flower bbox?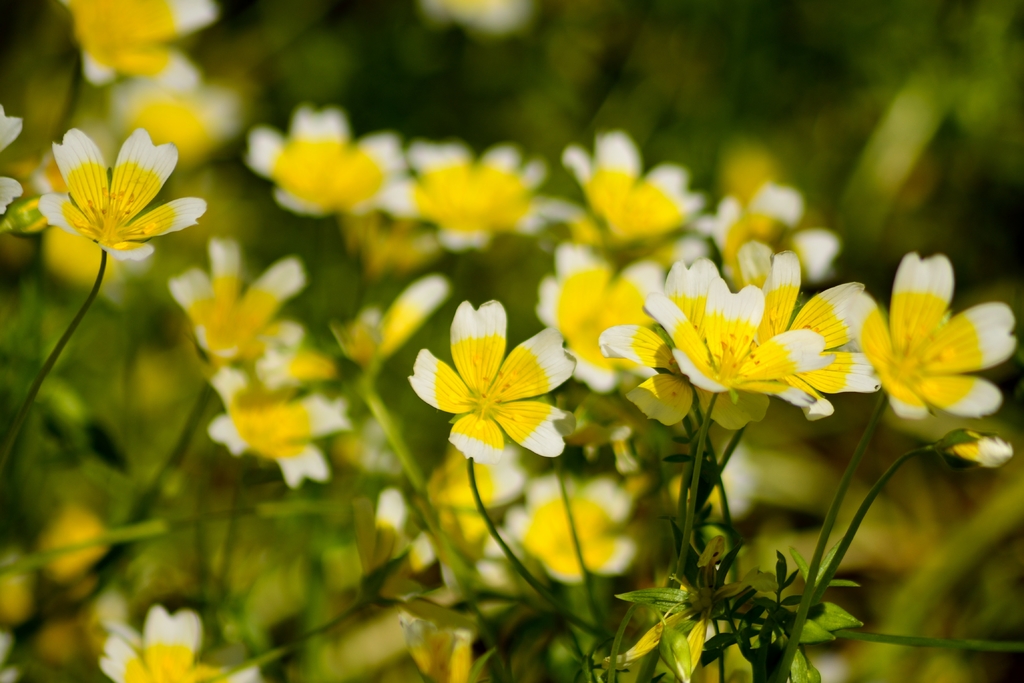
410, 299, 581, 467
